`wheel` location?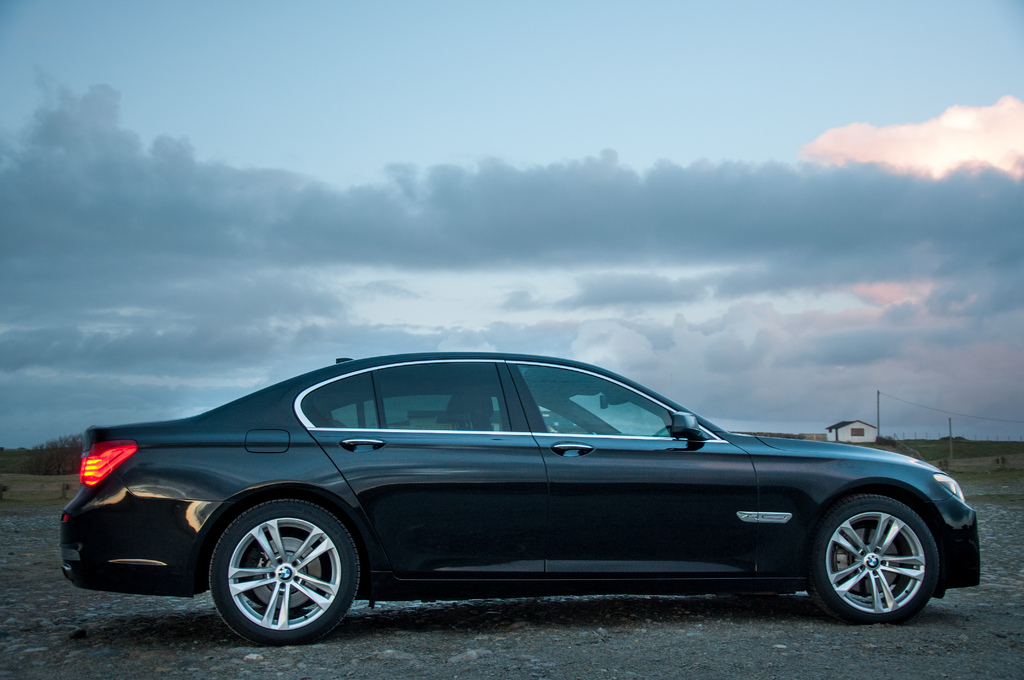
x1=200 y1=508 x2=358 y2=643
